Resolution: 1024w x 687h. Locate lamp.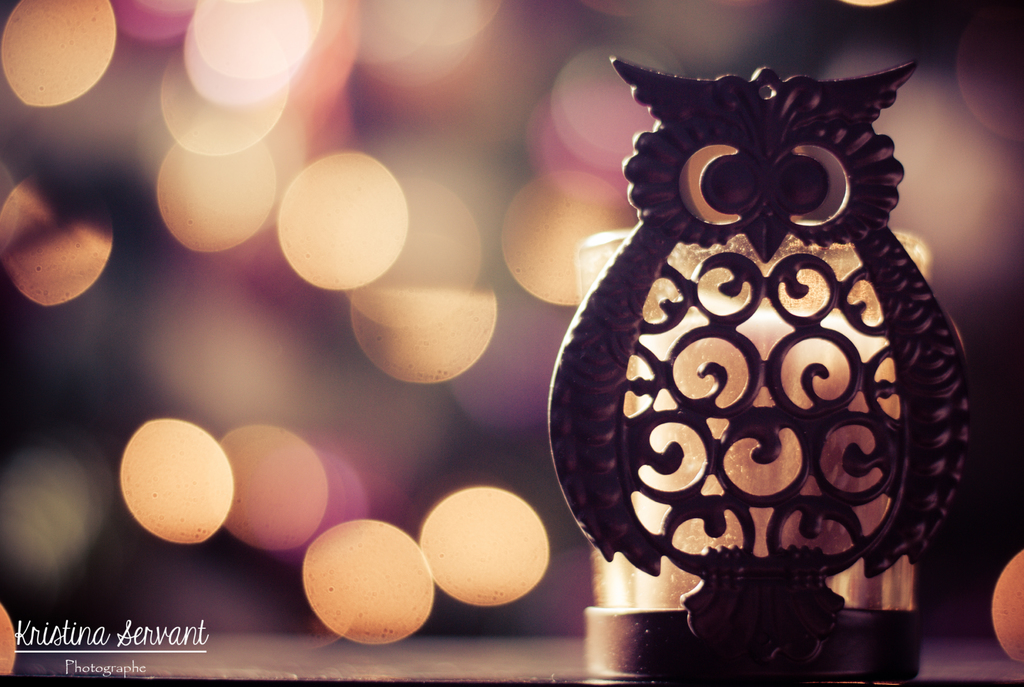
571,55,979,686.
